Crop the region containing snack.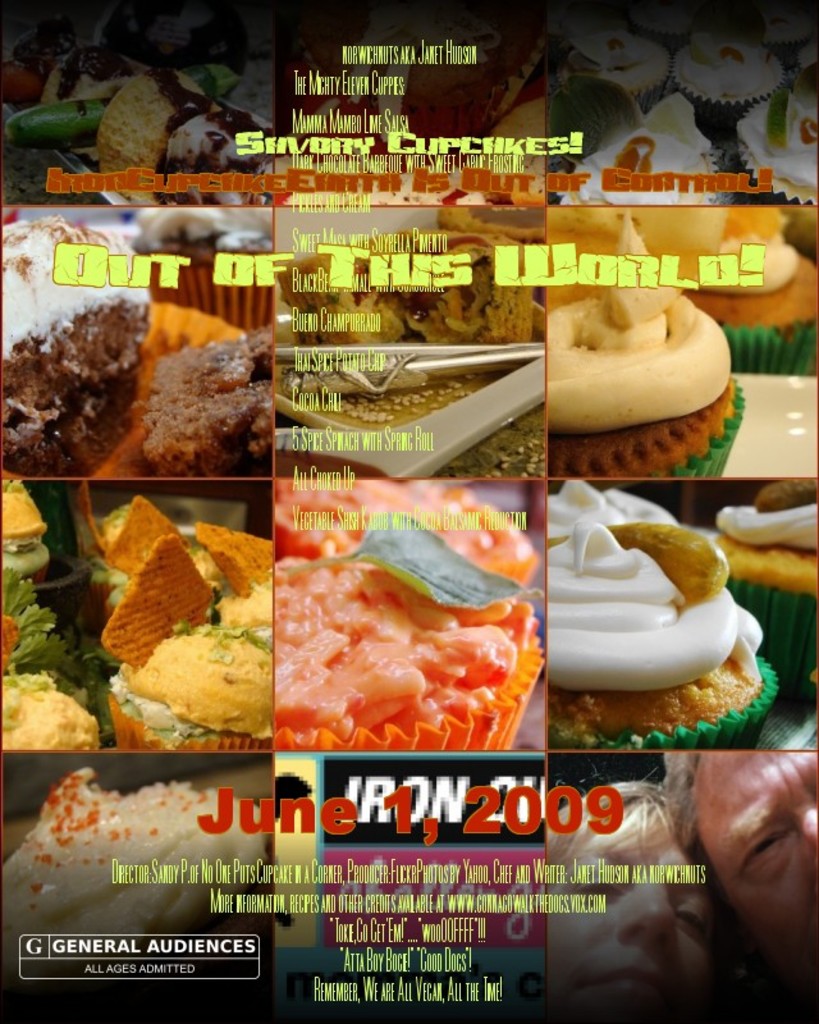
Crop region: [541,475,770,748].
